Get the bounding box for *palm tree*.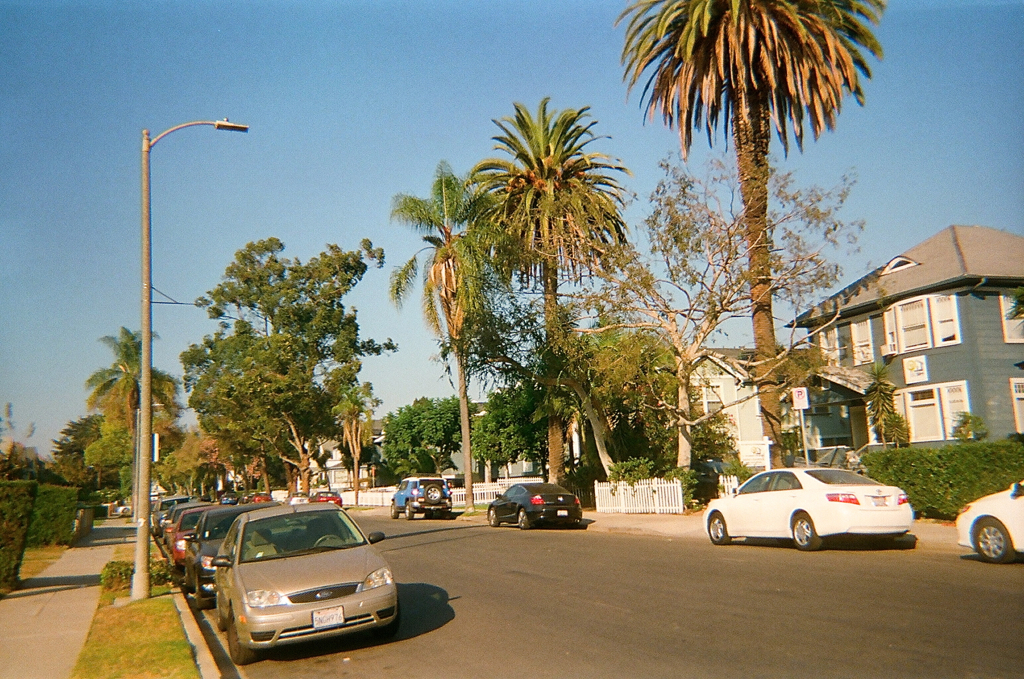
pyautogui.locateOnScreen(490, 107, 626, 450).
